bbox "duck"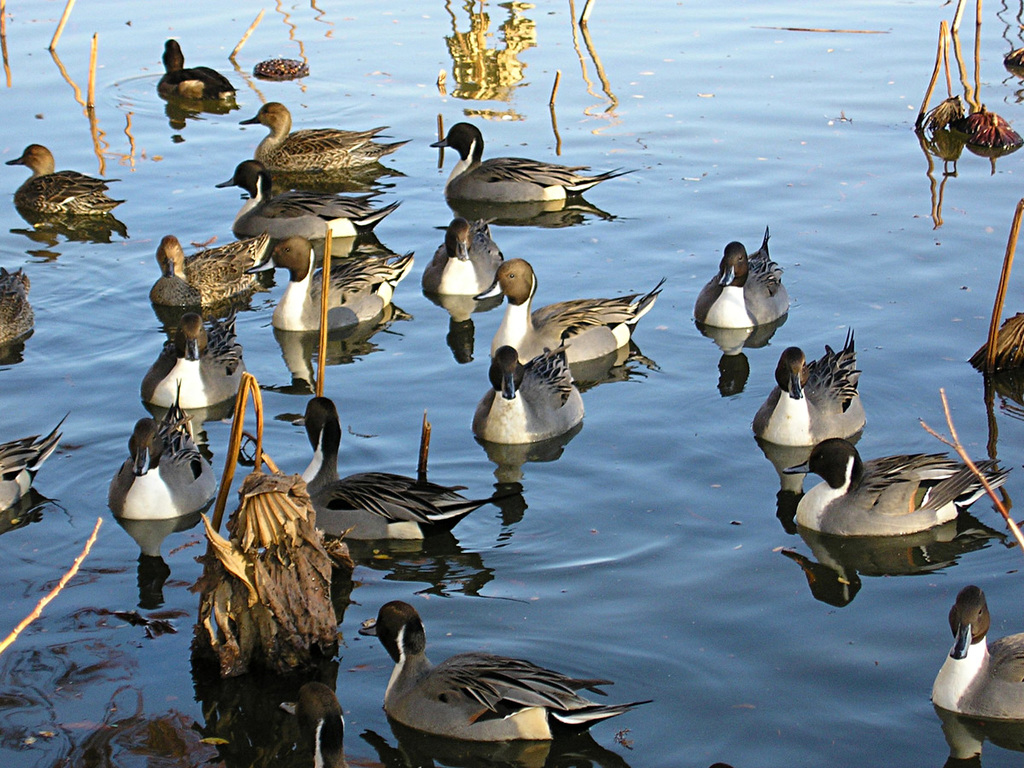
975, 311, 1023, 389
